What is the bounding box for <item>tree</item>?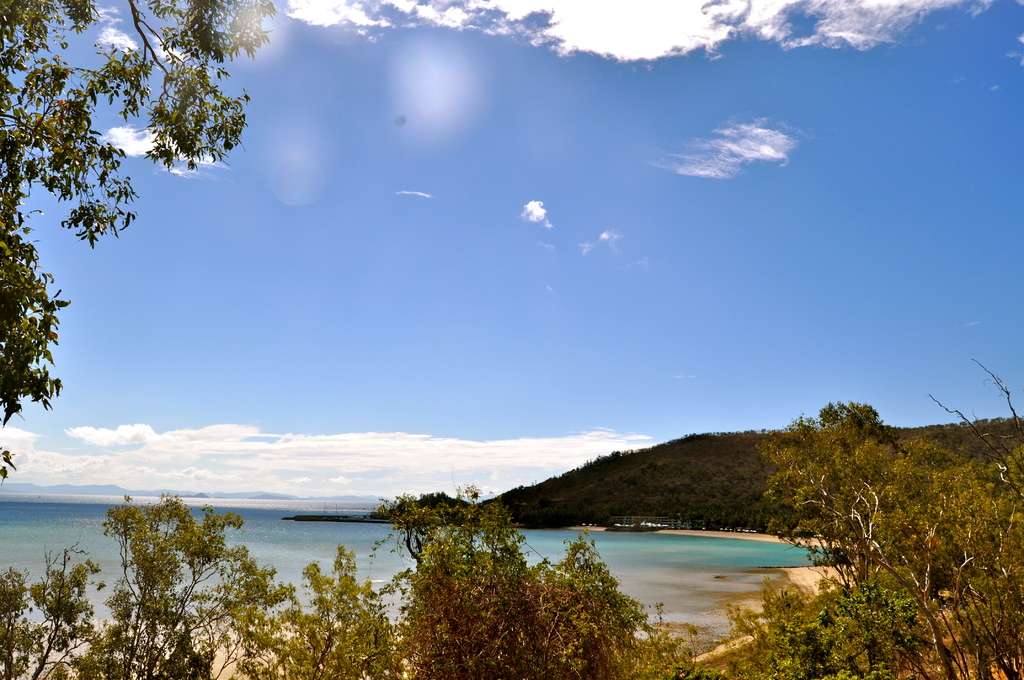
[left=12, top=31, right=262, bottom=461].
